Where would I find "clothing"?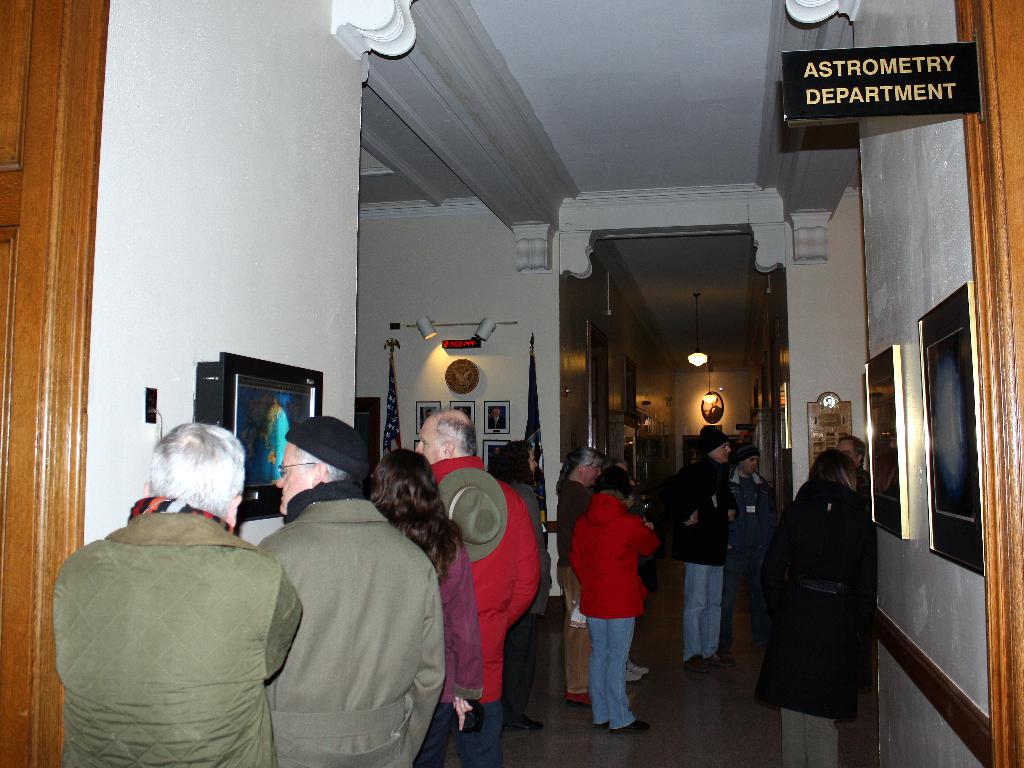
At 431, 453, 531, 767.
